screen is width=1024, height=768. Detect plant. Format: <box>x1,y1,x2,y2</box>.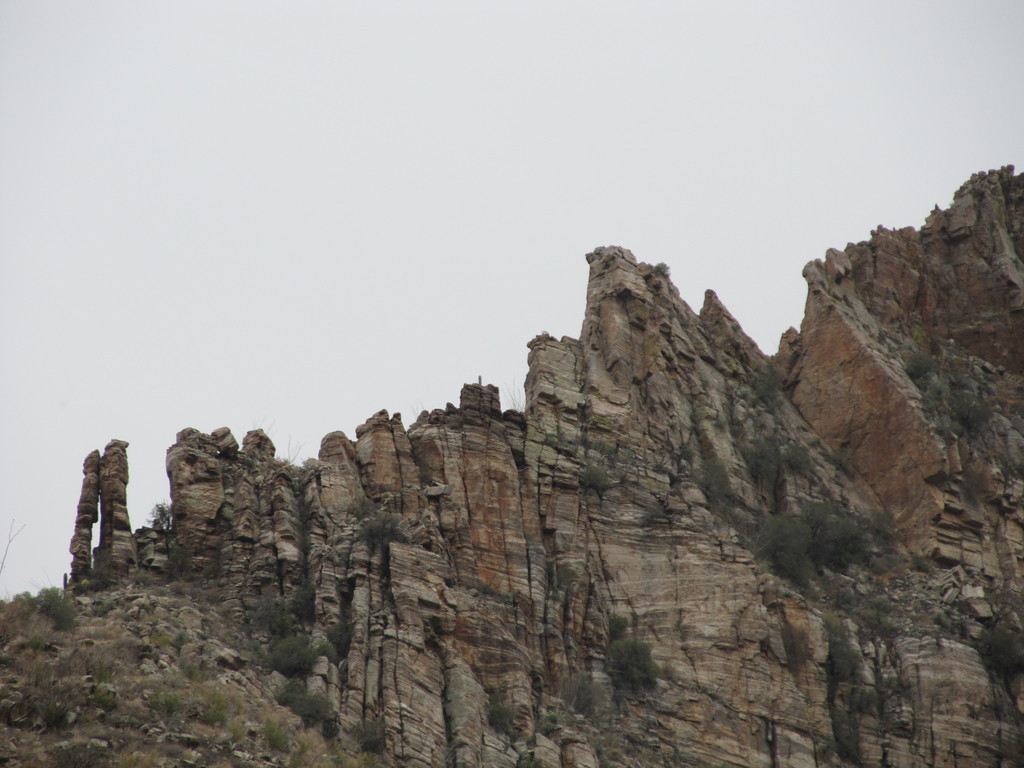
<box>150,695,170,714</box>.
